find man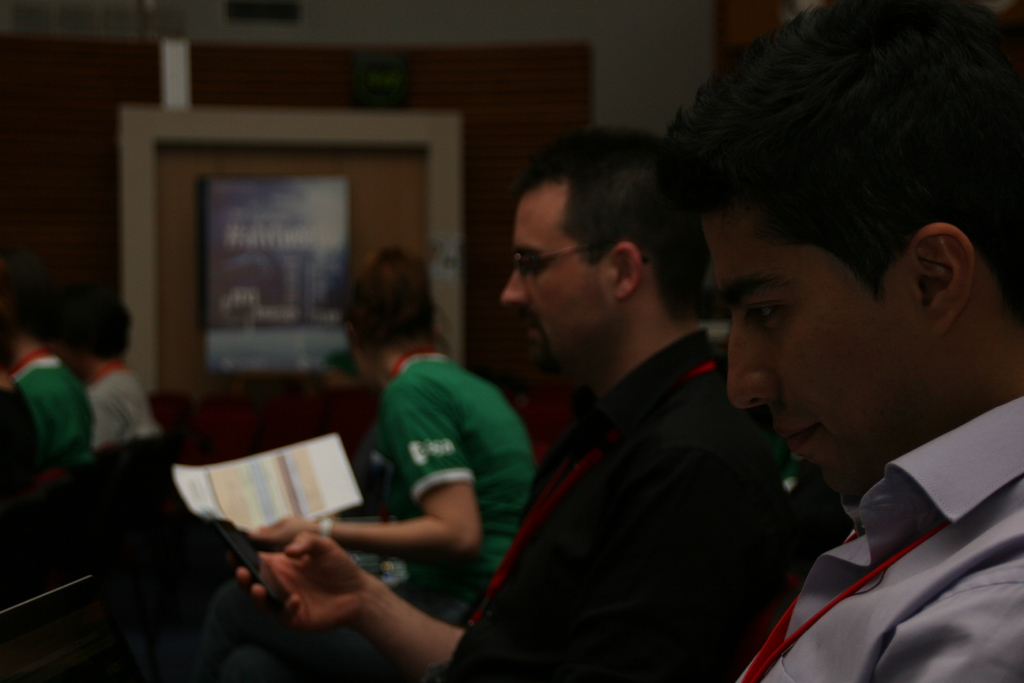
(221, 121, 790, 682)
